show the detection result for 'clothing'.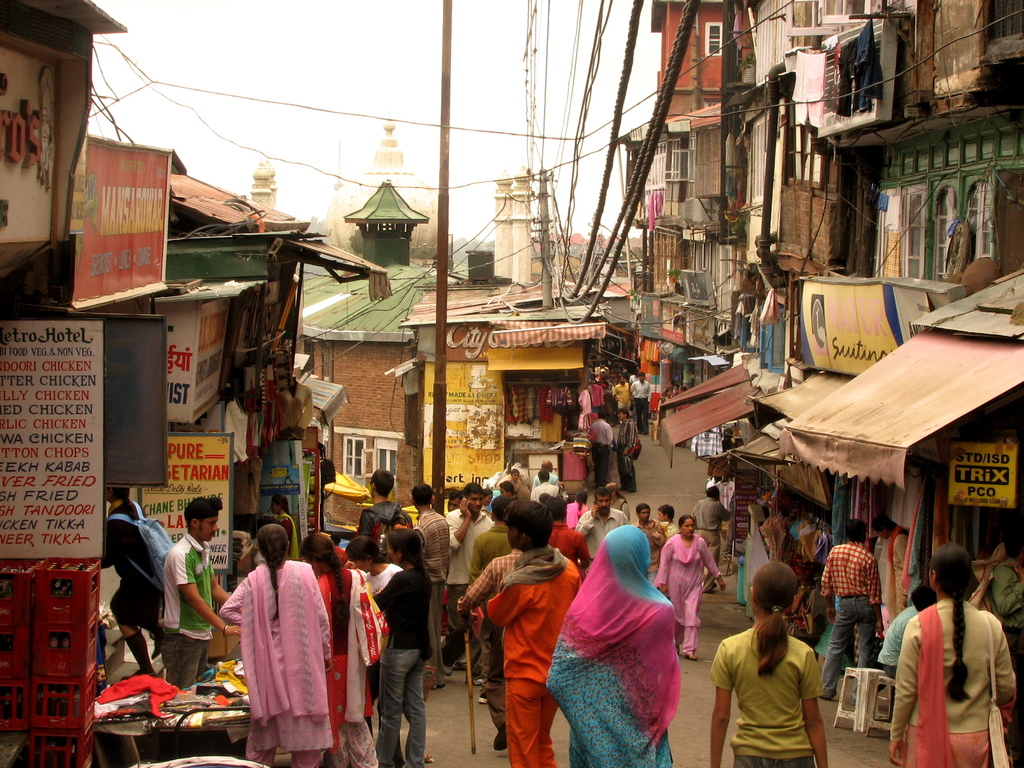
(x1=314, y1=569, x2=374, y2=767).
